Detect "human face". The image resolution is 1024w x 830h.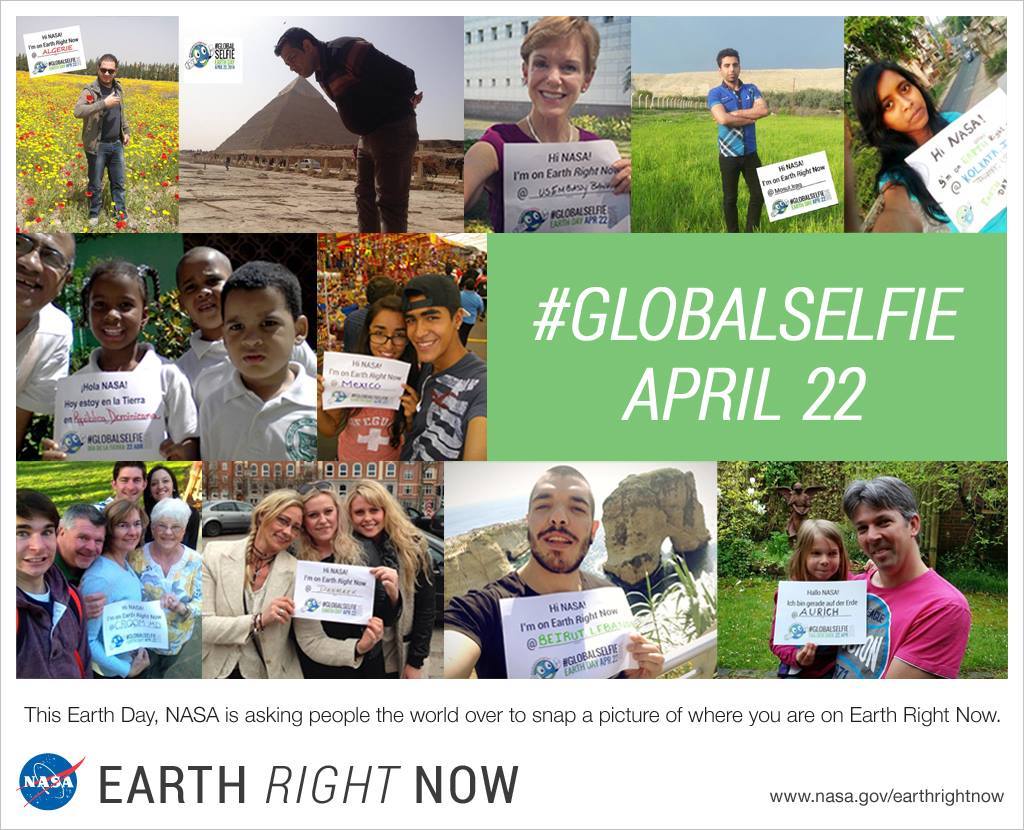
select_region(861, 507, 917, 575).
